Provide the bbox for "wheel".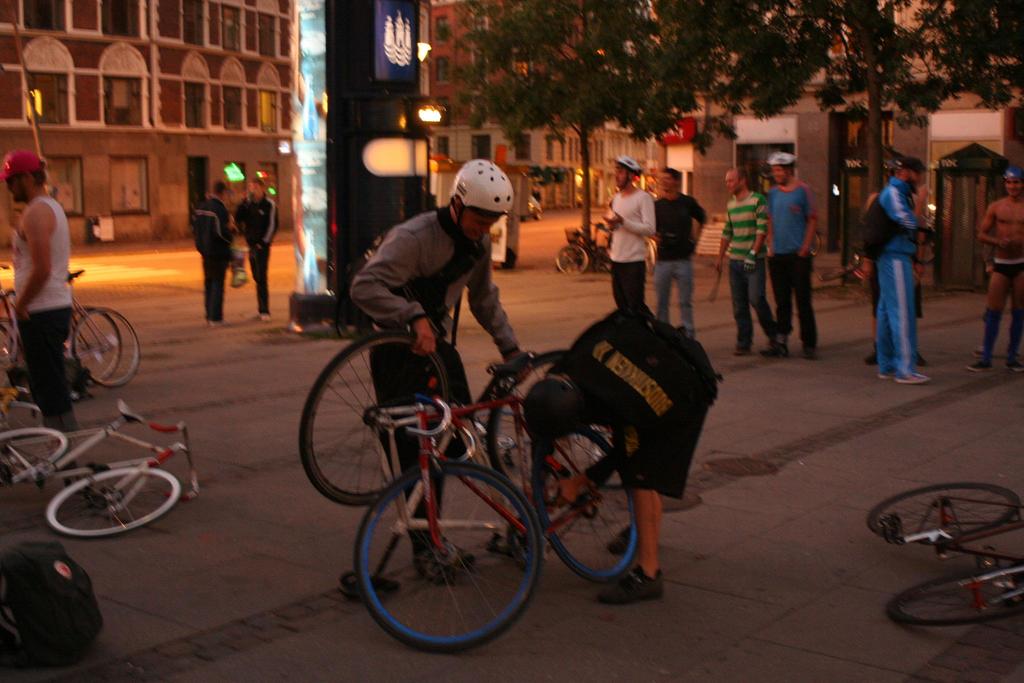
[485,352,561,512].
